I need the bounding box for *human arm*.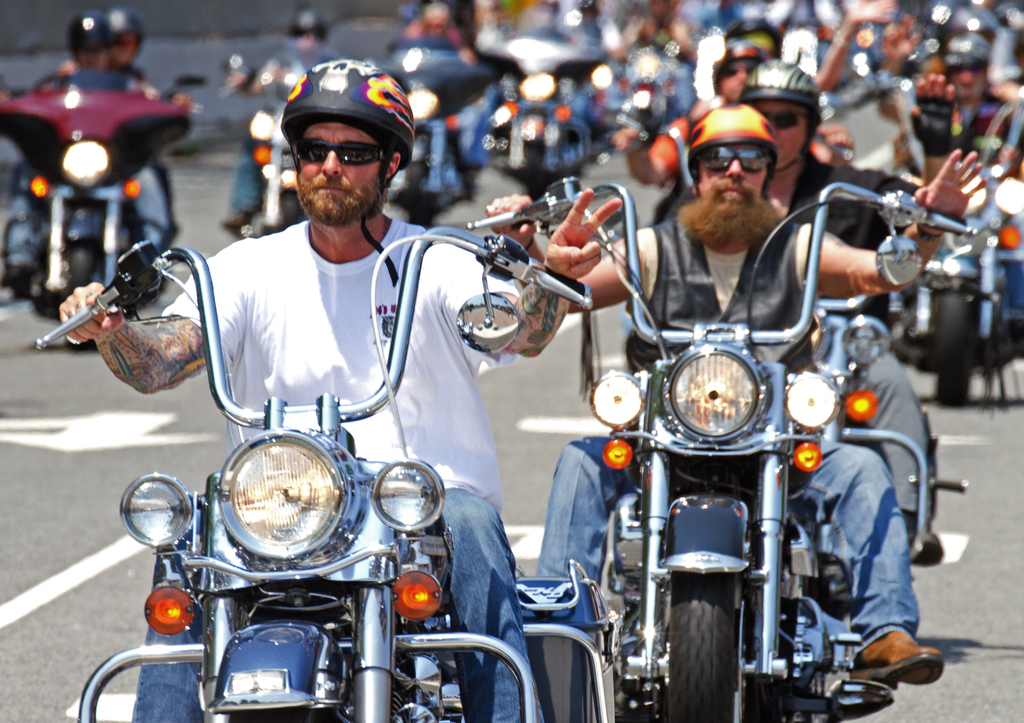
Here it is: 478,187,673,318.
